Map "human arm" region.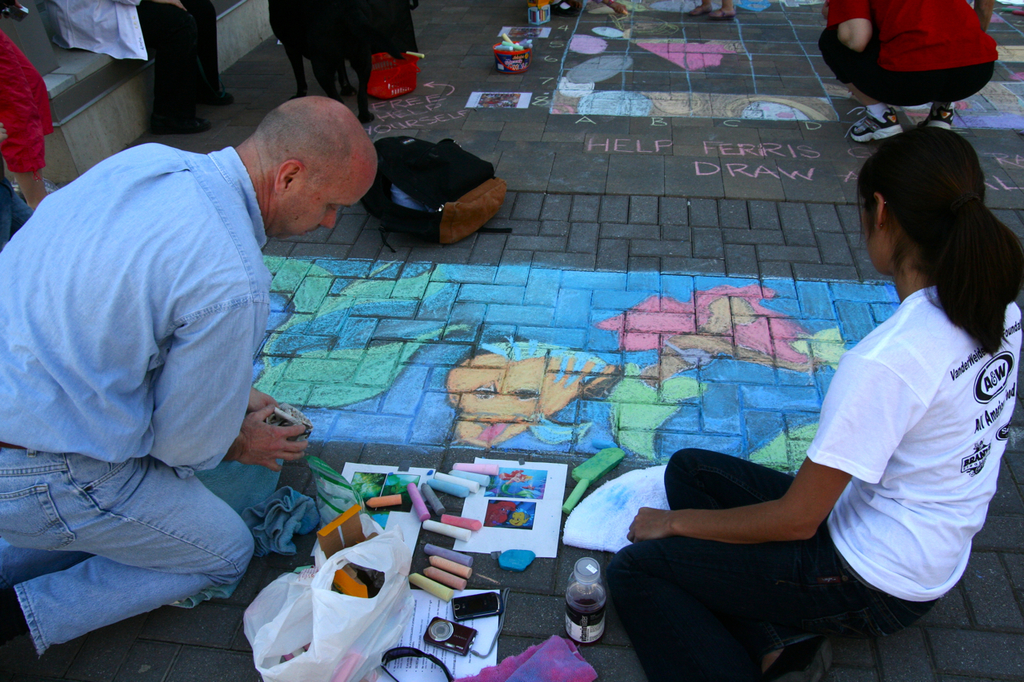
Mapped to (x1=820, y1=0, x2=874, y2=57).
